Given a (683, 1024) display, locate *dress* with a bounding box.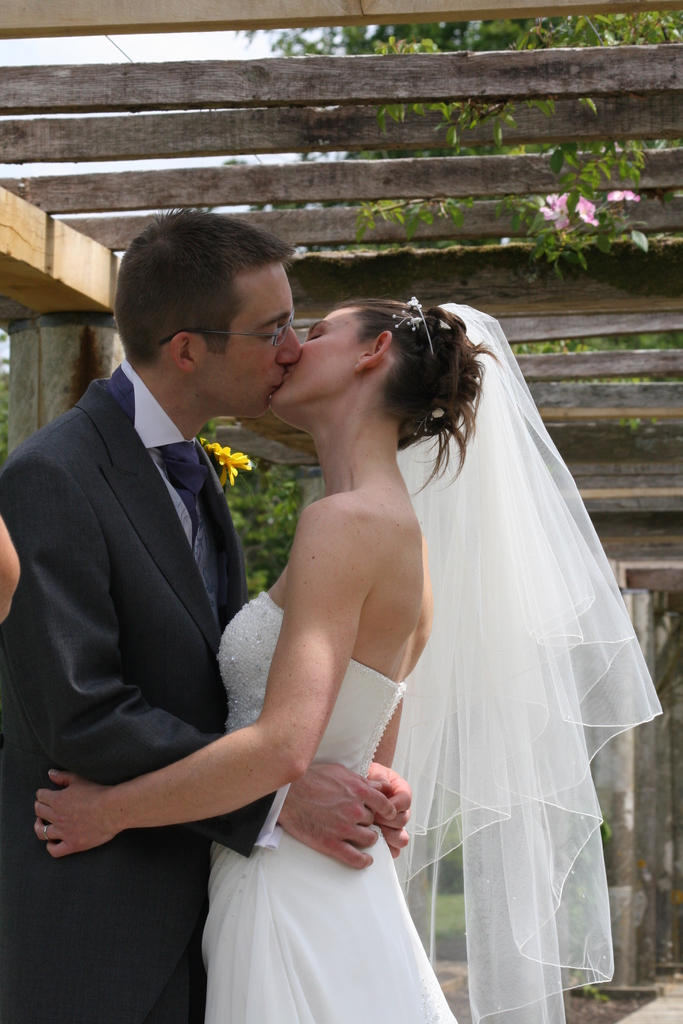
Located: pyautogui.locateOnScreen(199, 587, 458, 1023).
